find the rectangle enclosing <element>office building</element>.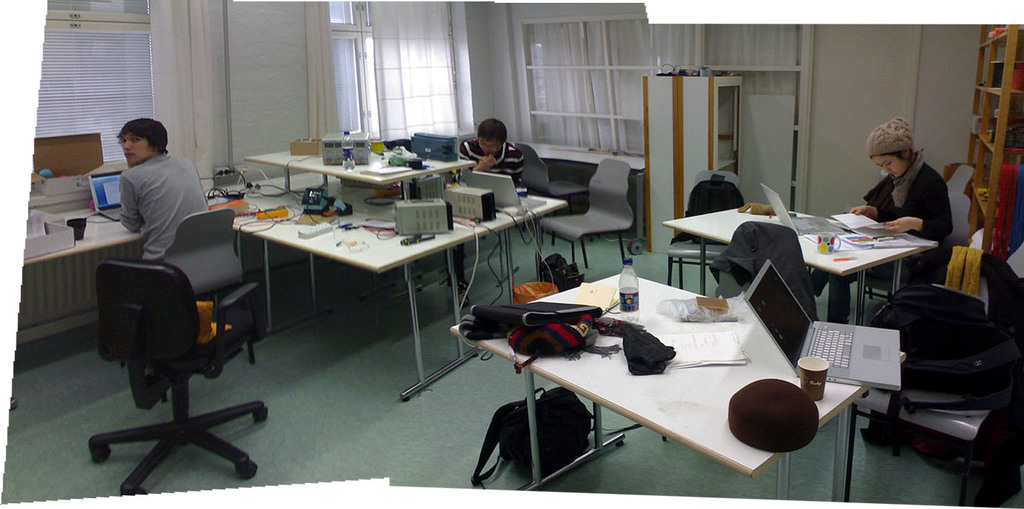
box(110, 19, 993, 495).
